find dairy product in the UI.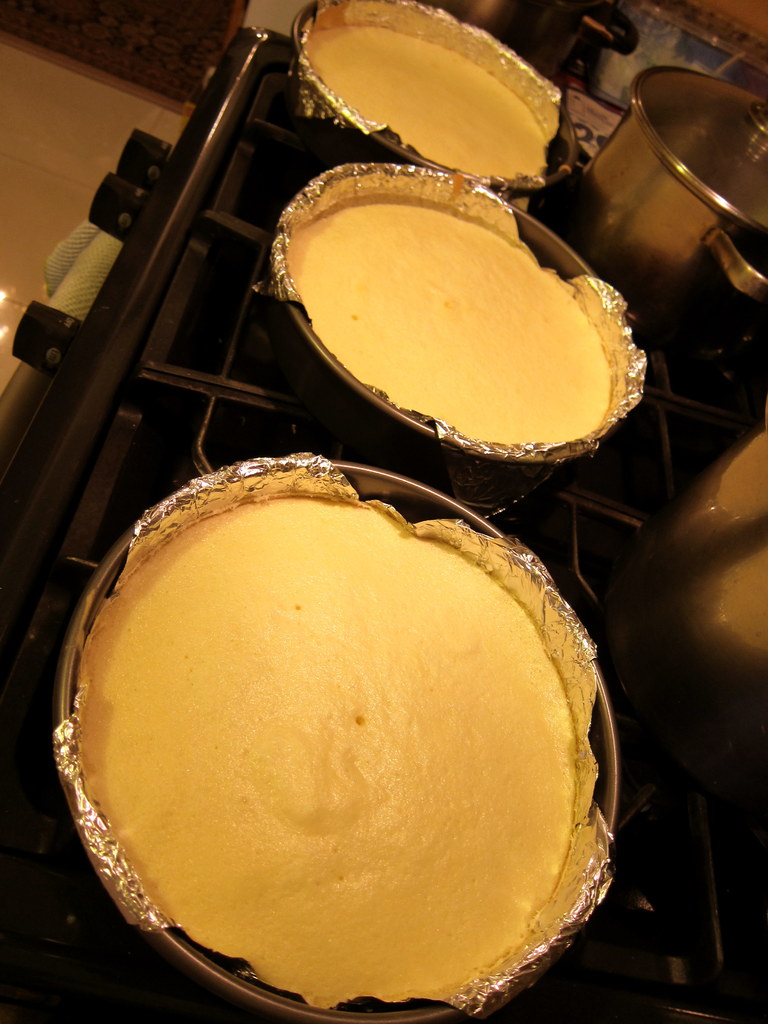
UI element at {"left": 315, "top": 31, "right": 553, "bottom": 176}.
